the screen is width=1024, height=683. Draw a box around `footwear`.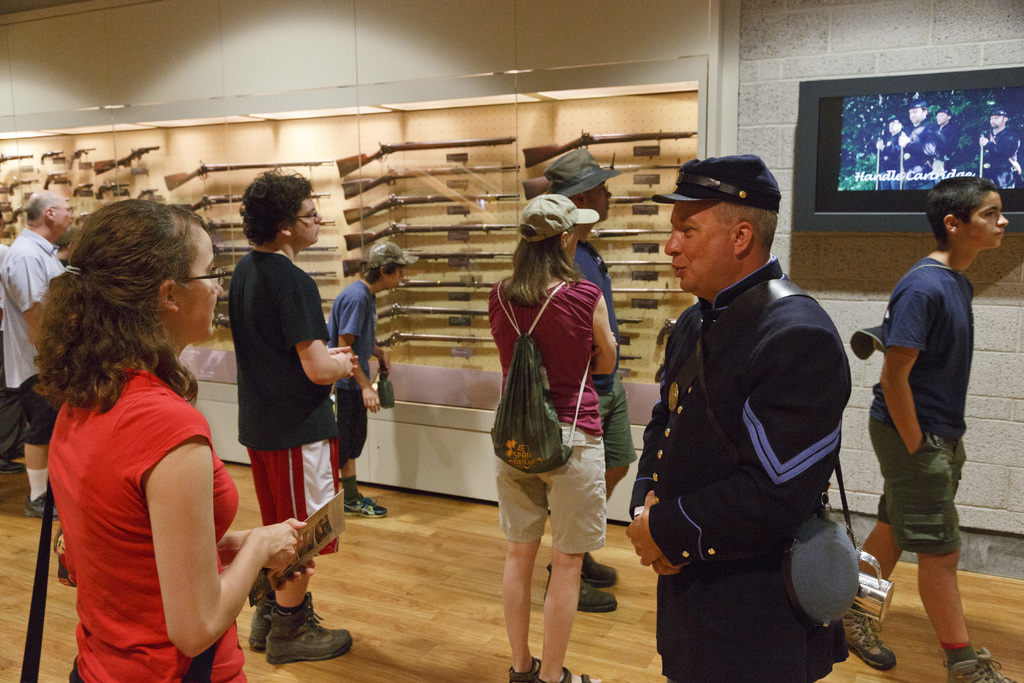
bbox(543, 563, 618, 611).
